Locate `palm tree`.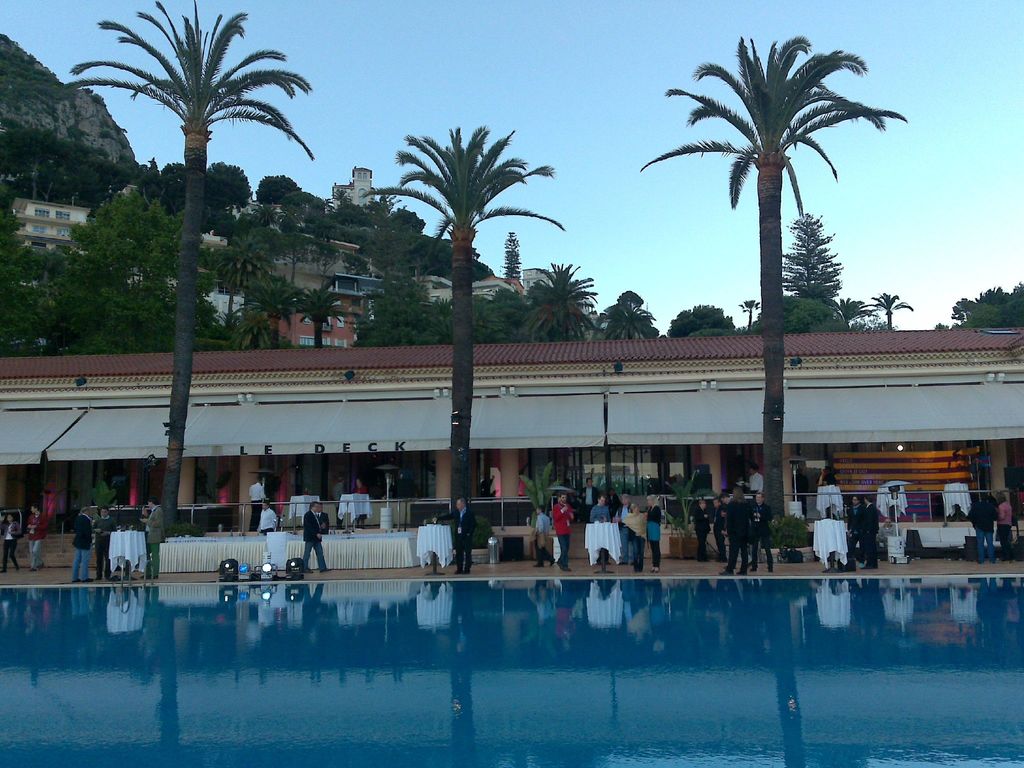
Bounding box: region(642, 33, 908, 541).
